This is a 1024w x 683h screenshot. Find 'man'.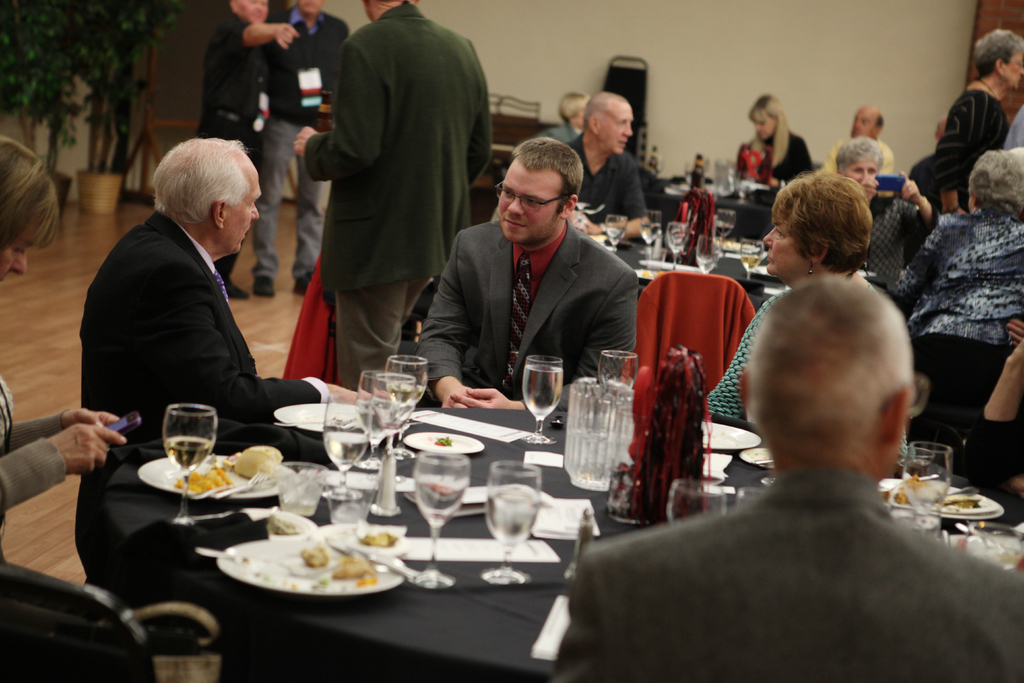
Bounding box: box=[56, 138, 376, 666].
